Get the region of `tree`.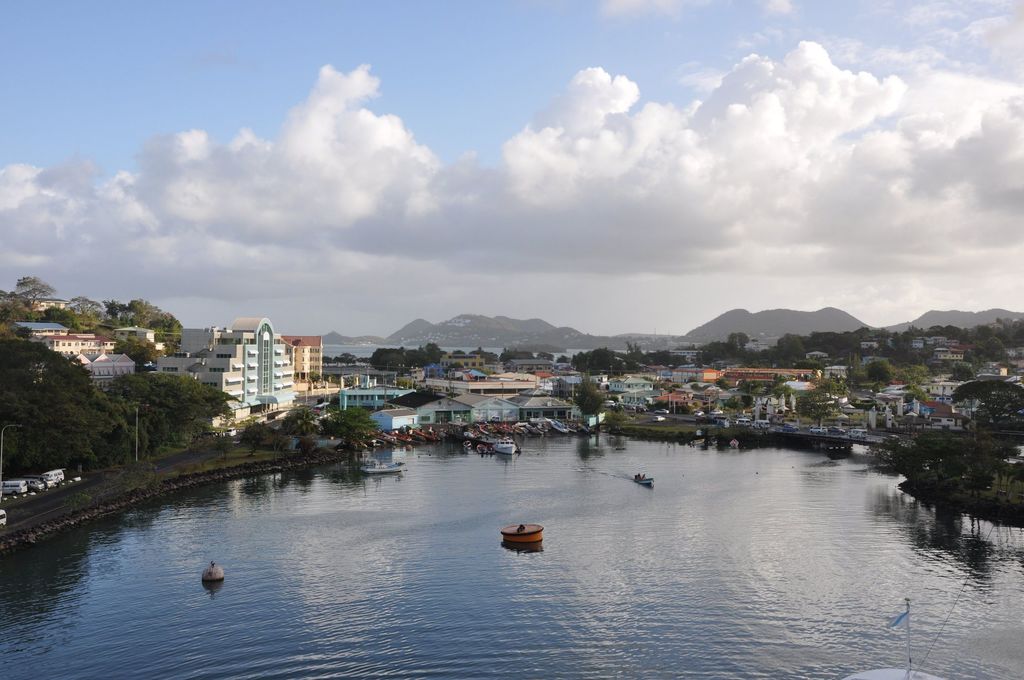
Rect(241, 418, 280, 467).
